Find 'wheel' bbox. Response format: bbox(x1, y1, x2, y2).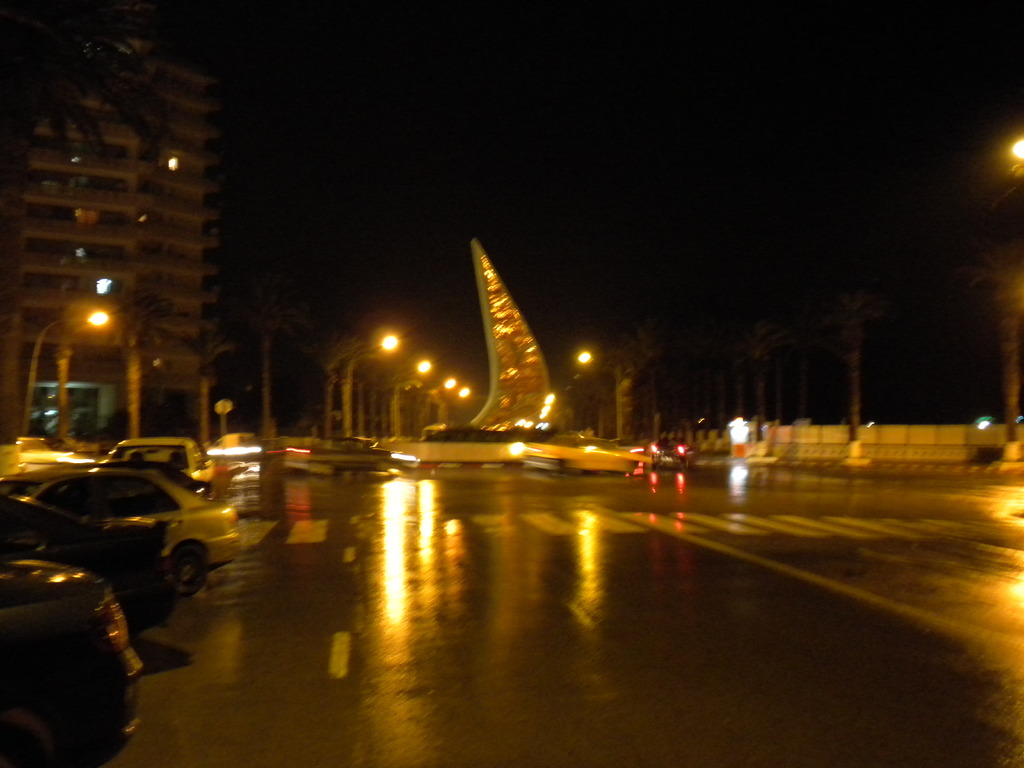
bbox(0, 710, 53, 767).
